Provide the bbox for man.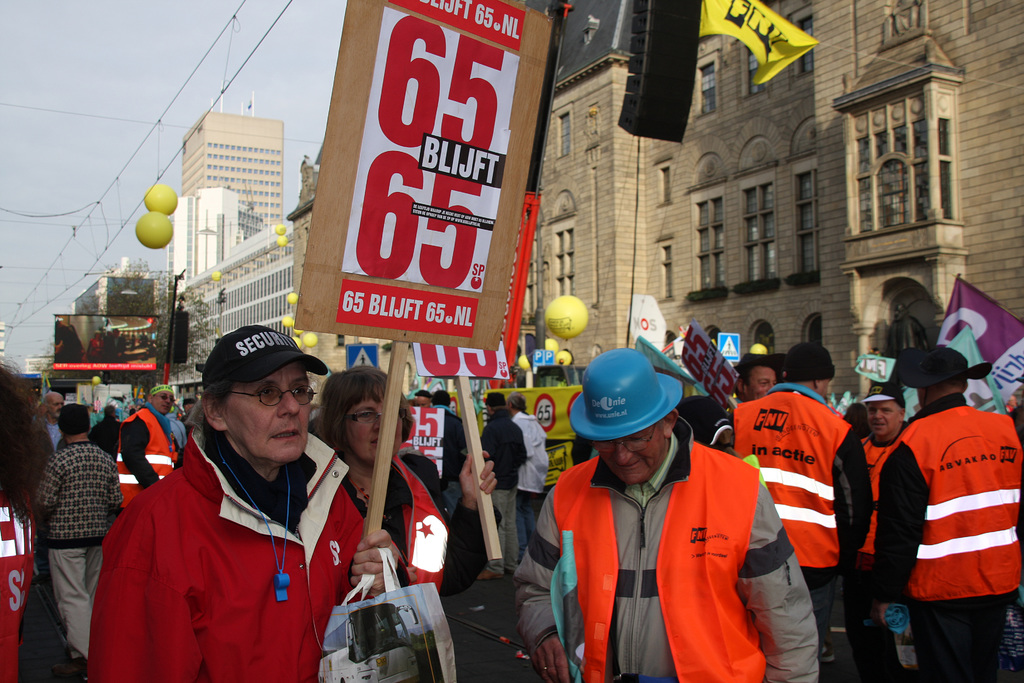
(510, 344, 821, 682).
